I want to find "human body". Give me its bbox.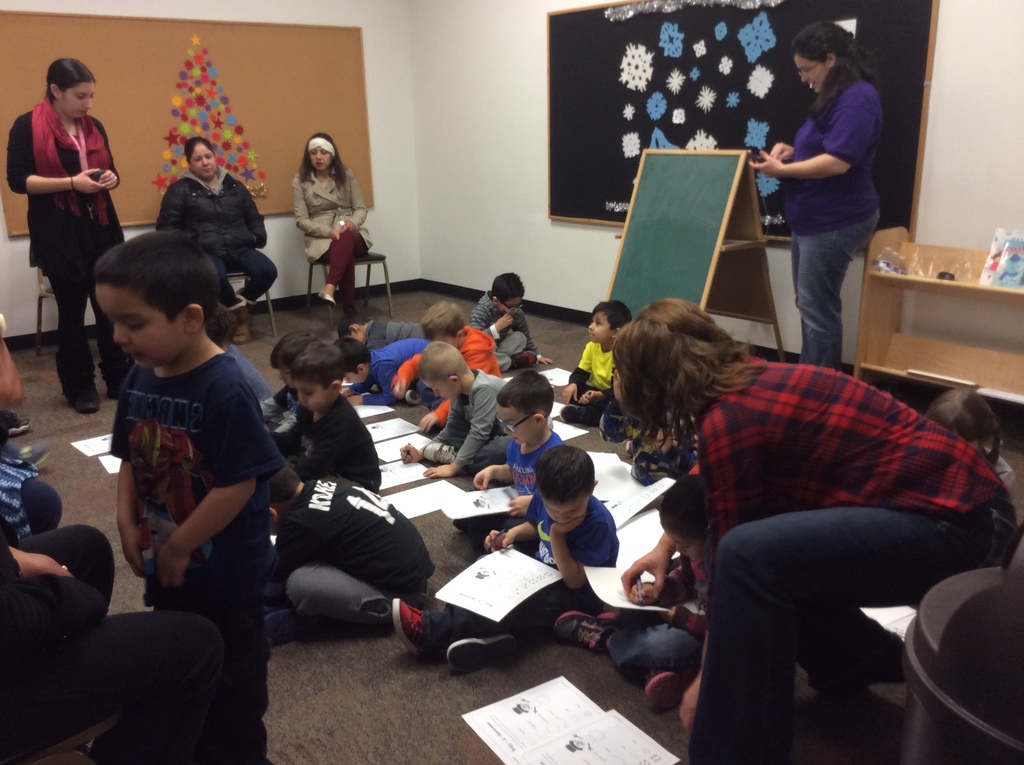
108 344 285 764.
